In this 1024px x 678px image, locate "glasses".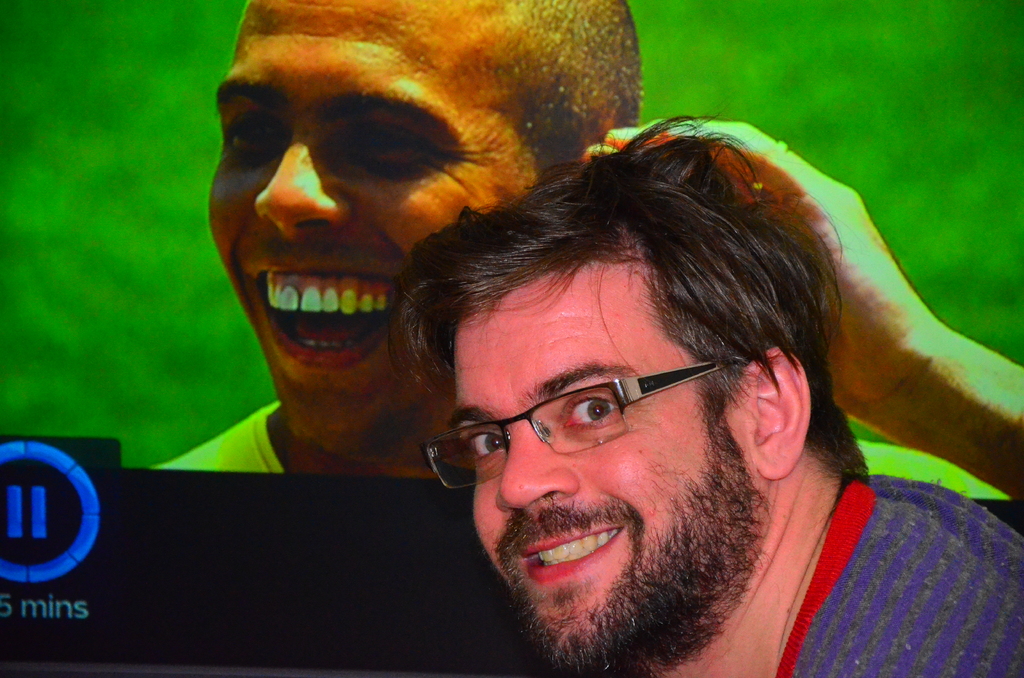
Bounding box: <region>417, 348, 770, 499</region>.
